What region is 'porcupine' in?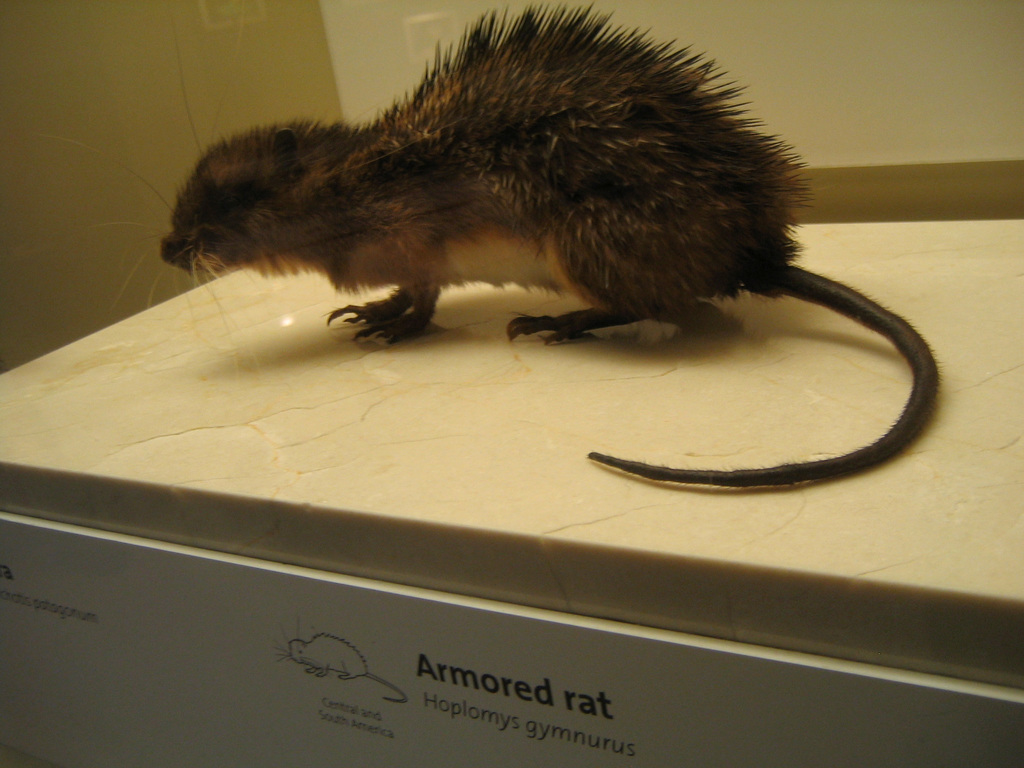
148 19 922 483.
